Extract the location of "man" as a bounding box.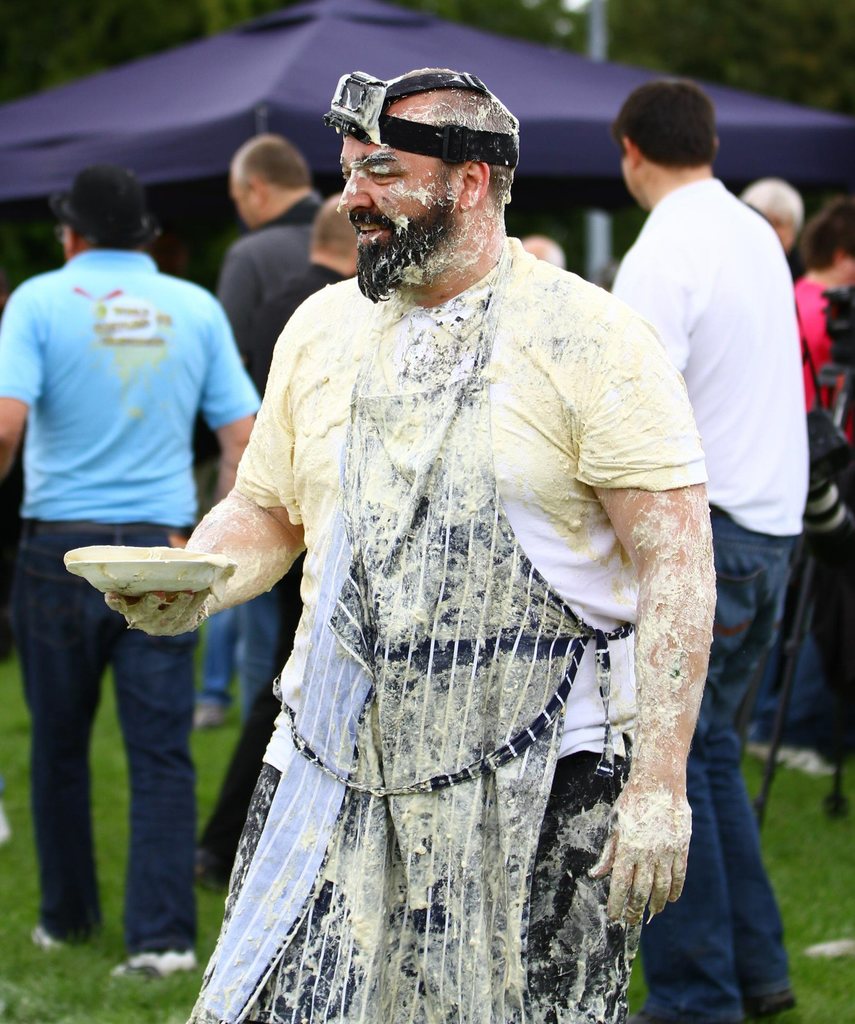
<region>218, 131, 329, 323</region>.
